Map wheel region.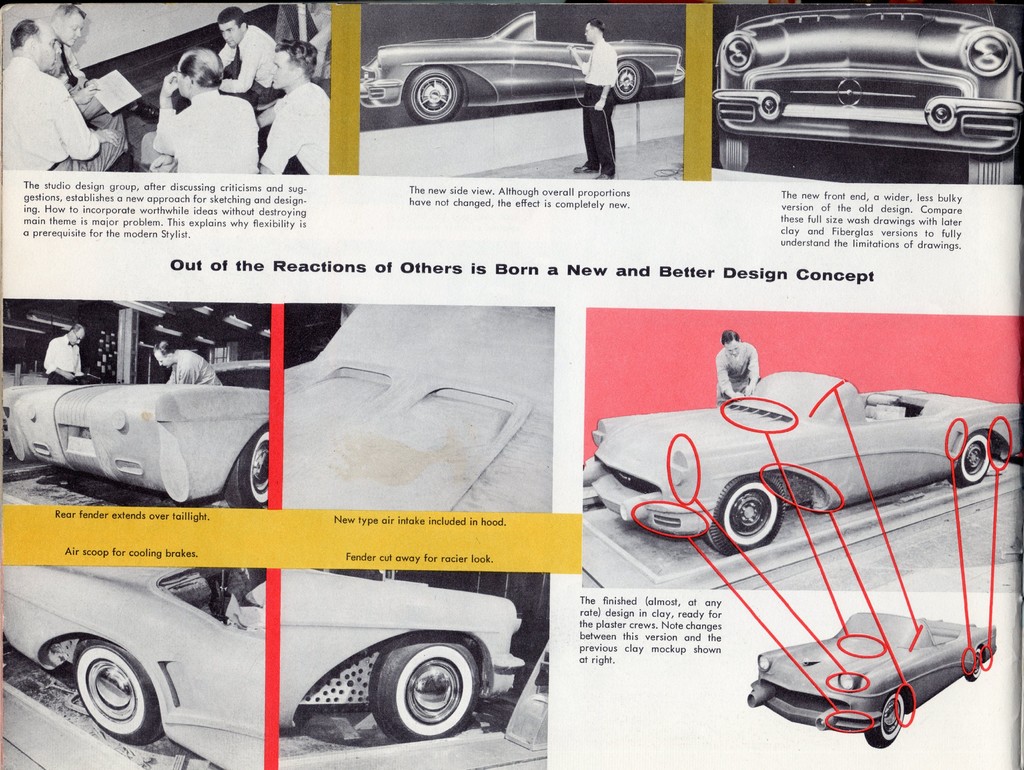
Mapped to region(404, 65, 463, 124).
